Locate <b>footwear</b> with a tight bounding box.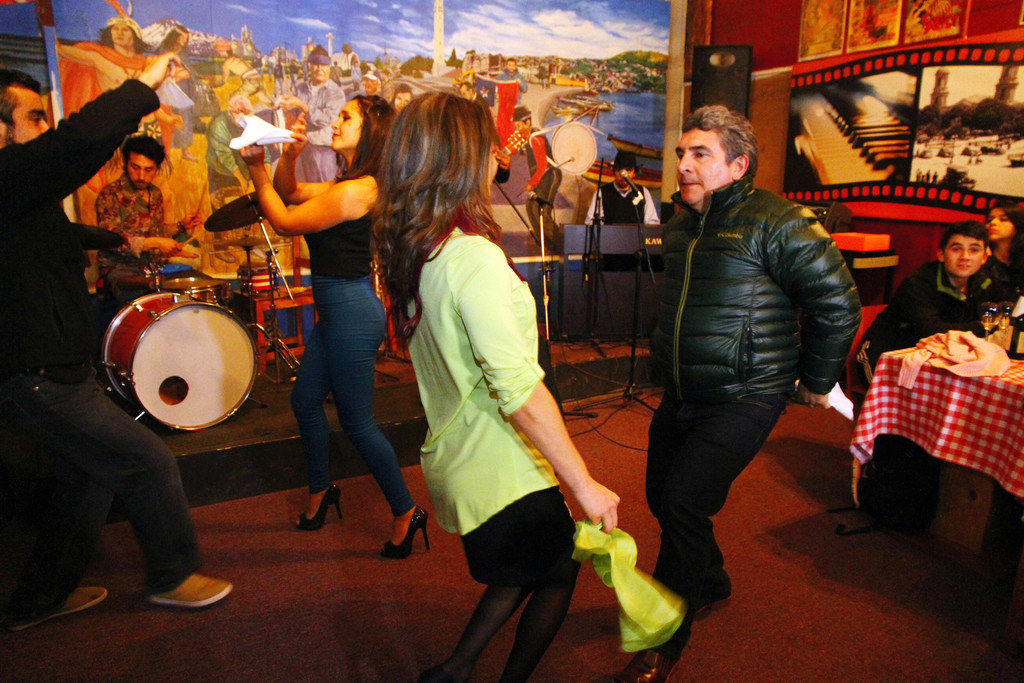
detection(294, 482, 343, 529).
